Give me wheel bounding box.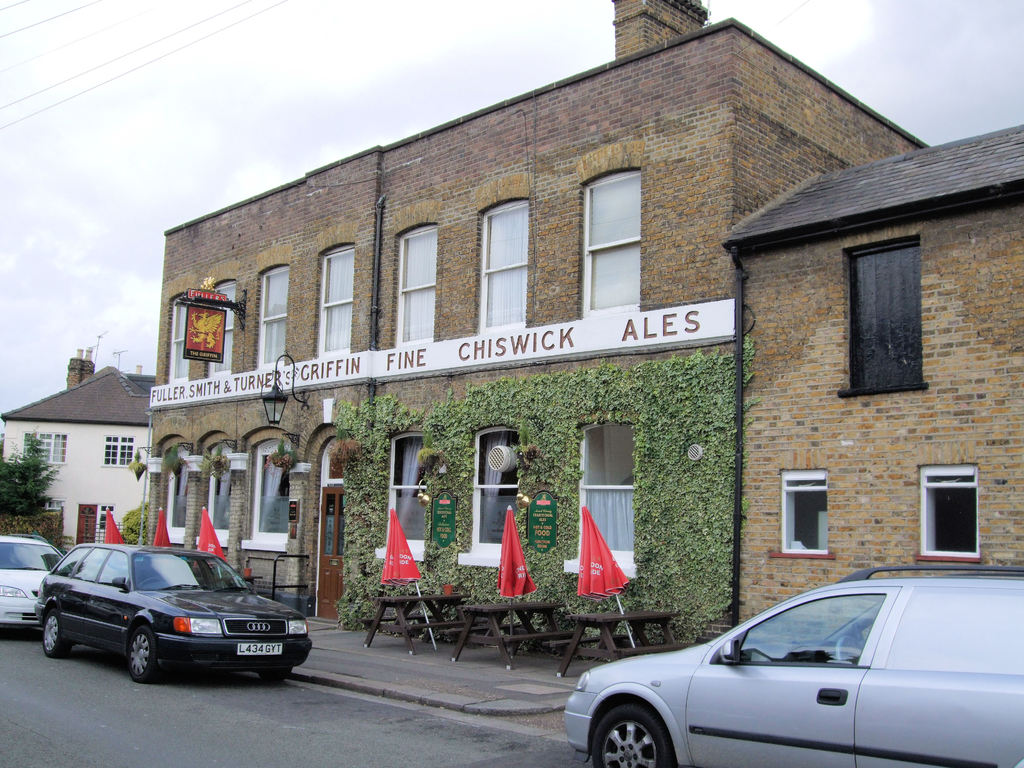
(123,631,153,685).
